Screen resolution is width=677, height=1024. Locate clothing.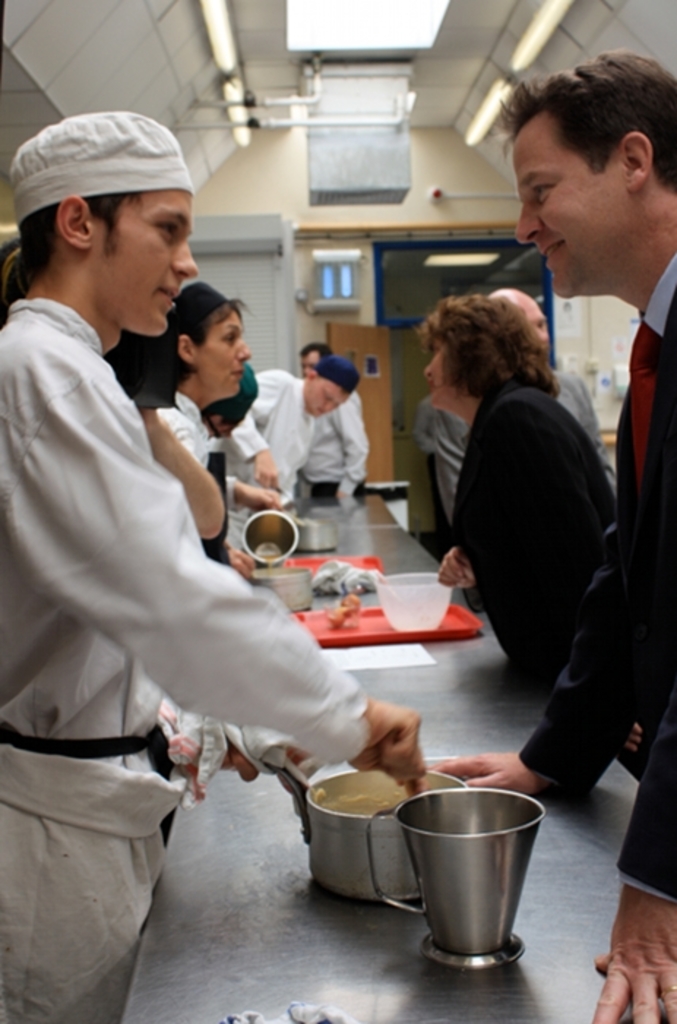
crop(291, 389, 383, 490).
